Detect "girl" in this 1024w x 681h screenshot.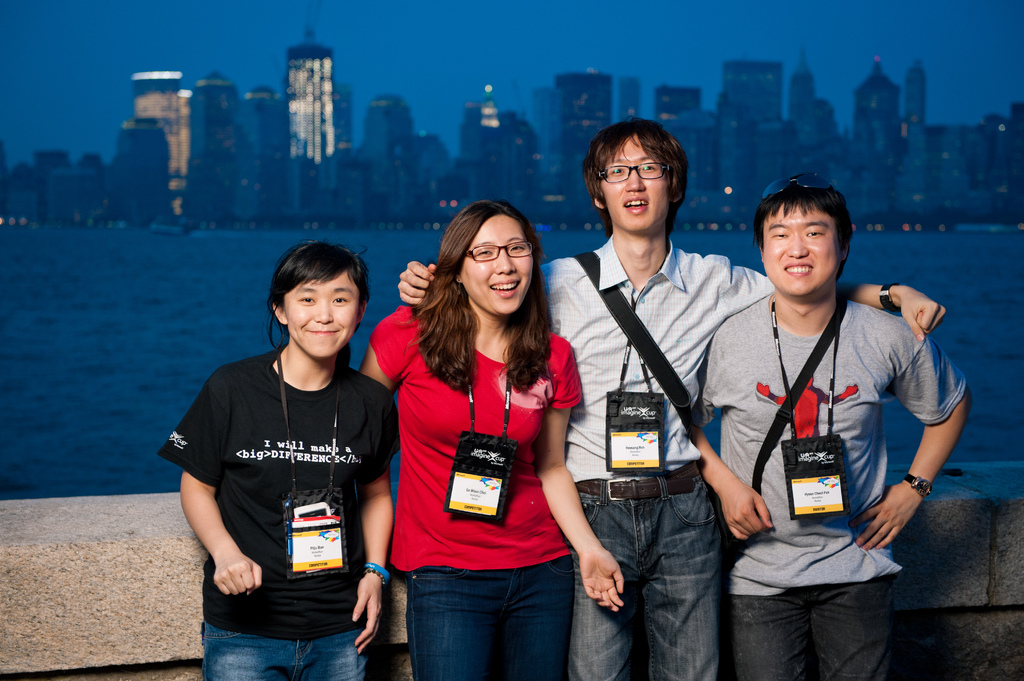
Detection: region(354, 198, 629, 680).
